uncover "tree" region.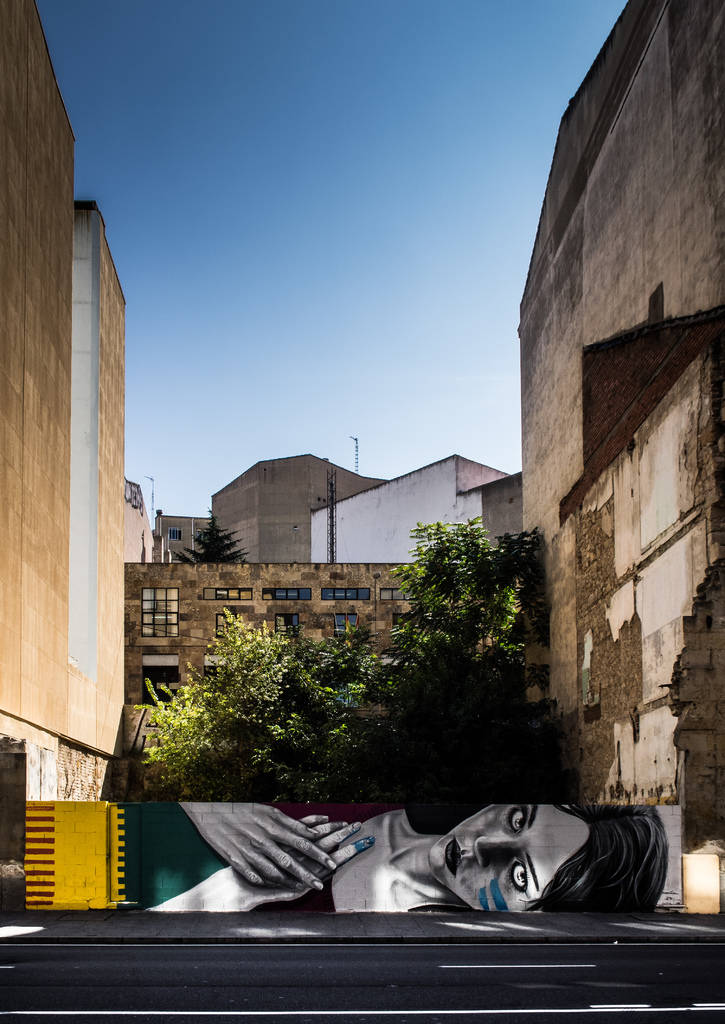
Uncovered: bbox=(141, 603, 332, 808).
